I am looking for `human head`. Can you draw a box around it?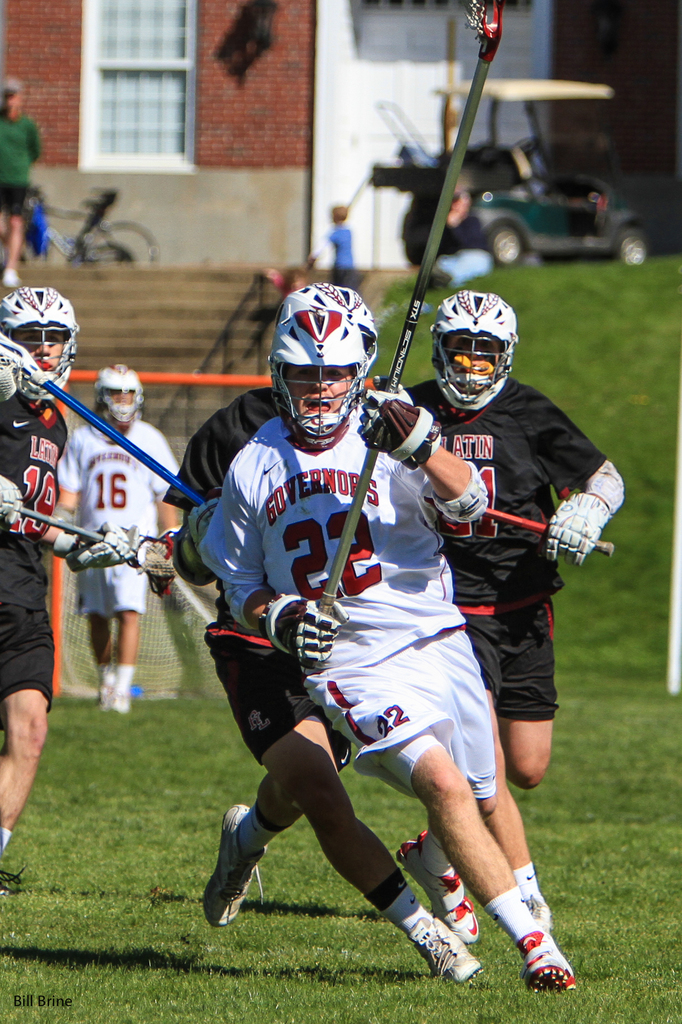
Sure, the bounding box is (441, 319, 520, 388).
